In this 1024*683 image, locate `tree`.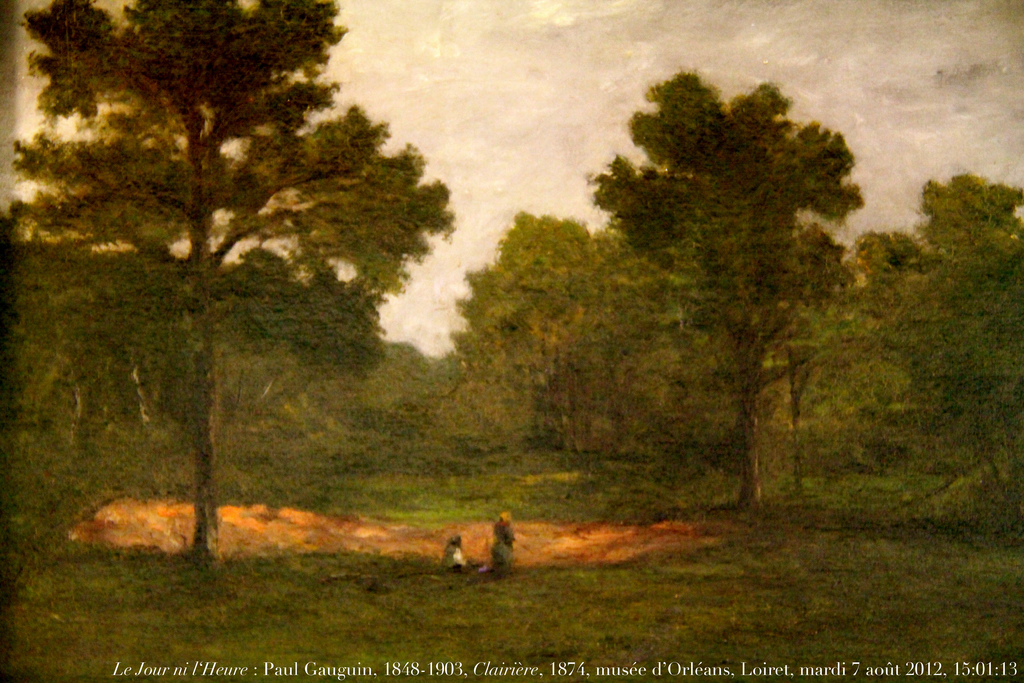
Bounding box: left=591, top=76, right=863, bottom=513.
